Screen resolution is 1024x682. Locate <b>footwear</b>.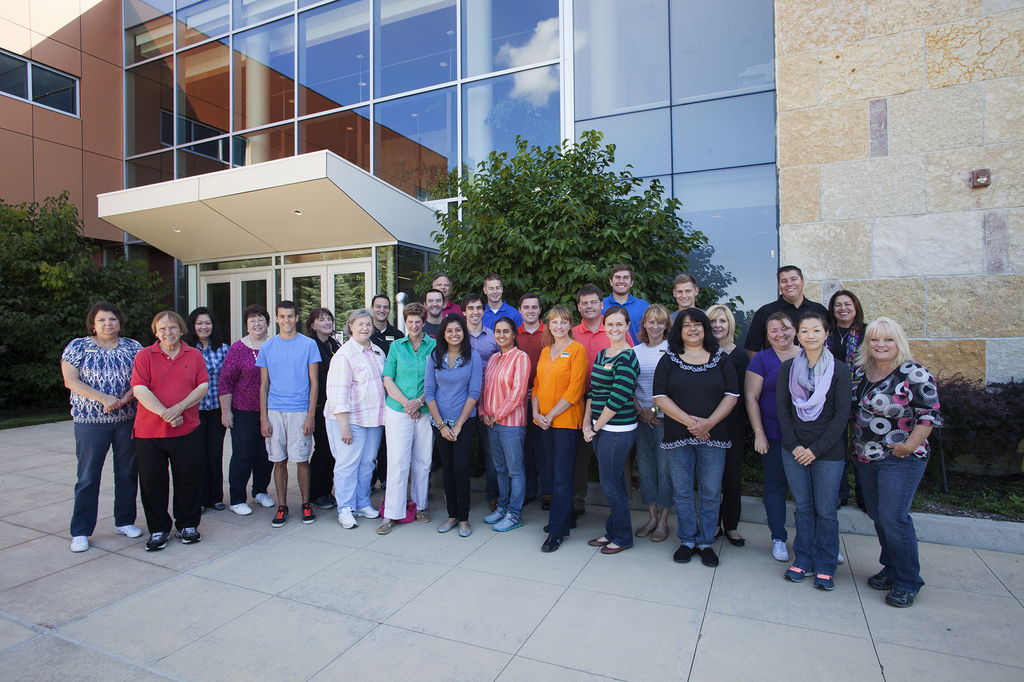
788/566/807/581.
